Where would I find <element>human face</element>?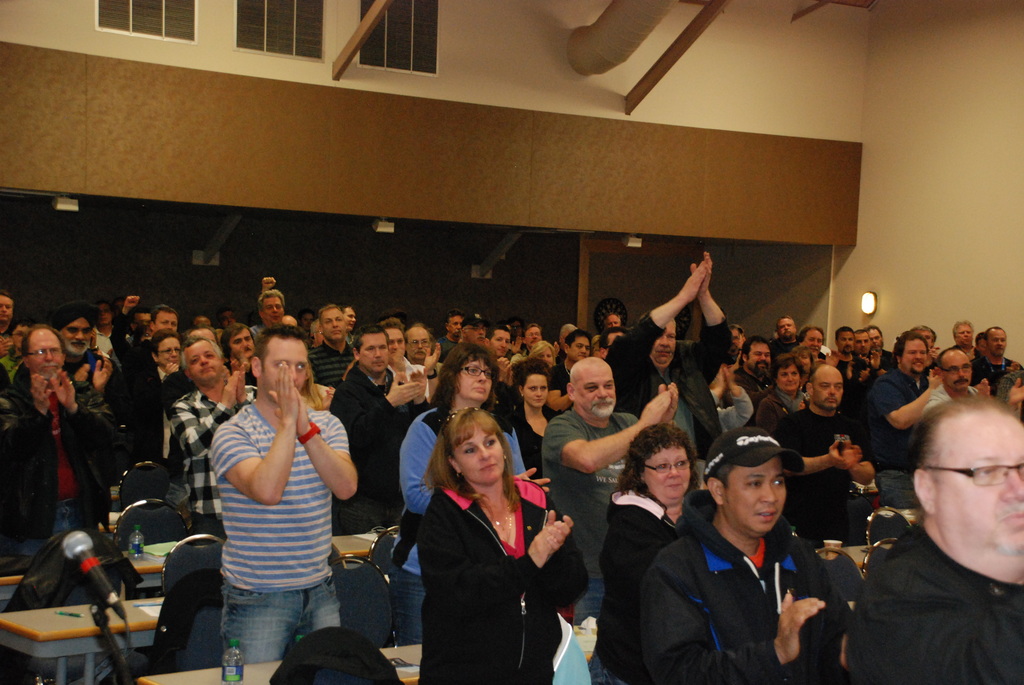
At select_region(900, 342, 927, 374).
